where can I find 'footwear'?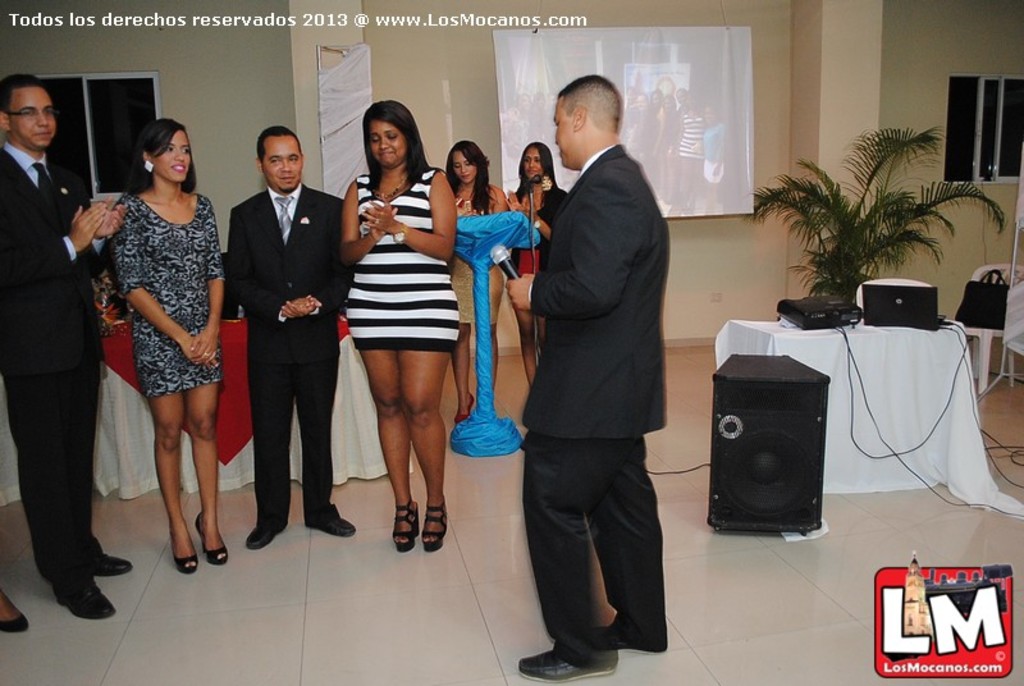
You can find it at Rect(515, 641, 616, 682).
